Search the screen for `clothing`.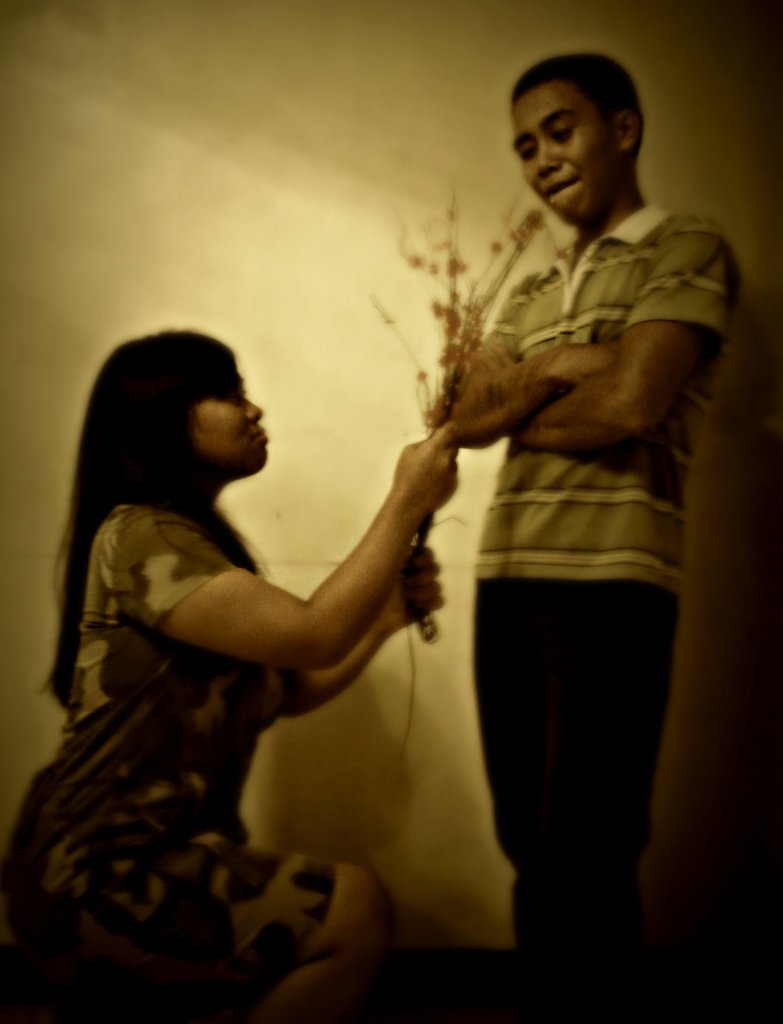
Found at [15,500,335,1023].
